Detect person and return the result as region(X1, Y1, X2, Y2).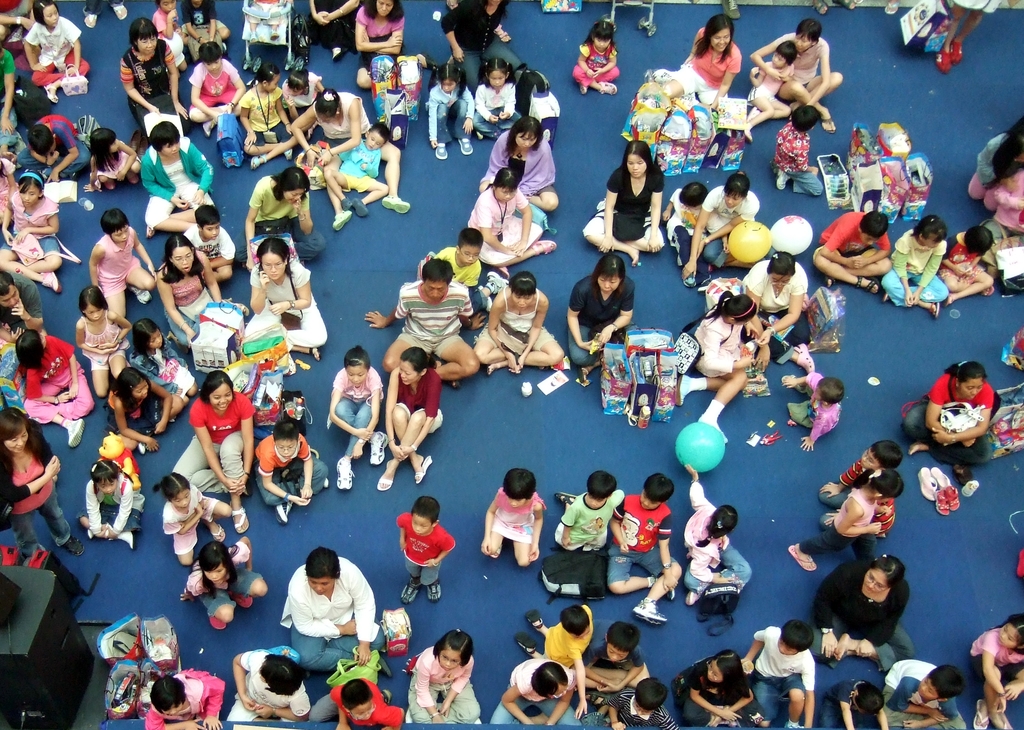
region(683, 462, 753, 606).
